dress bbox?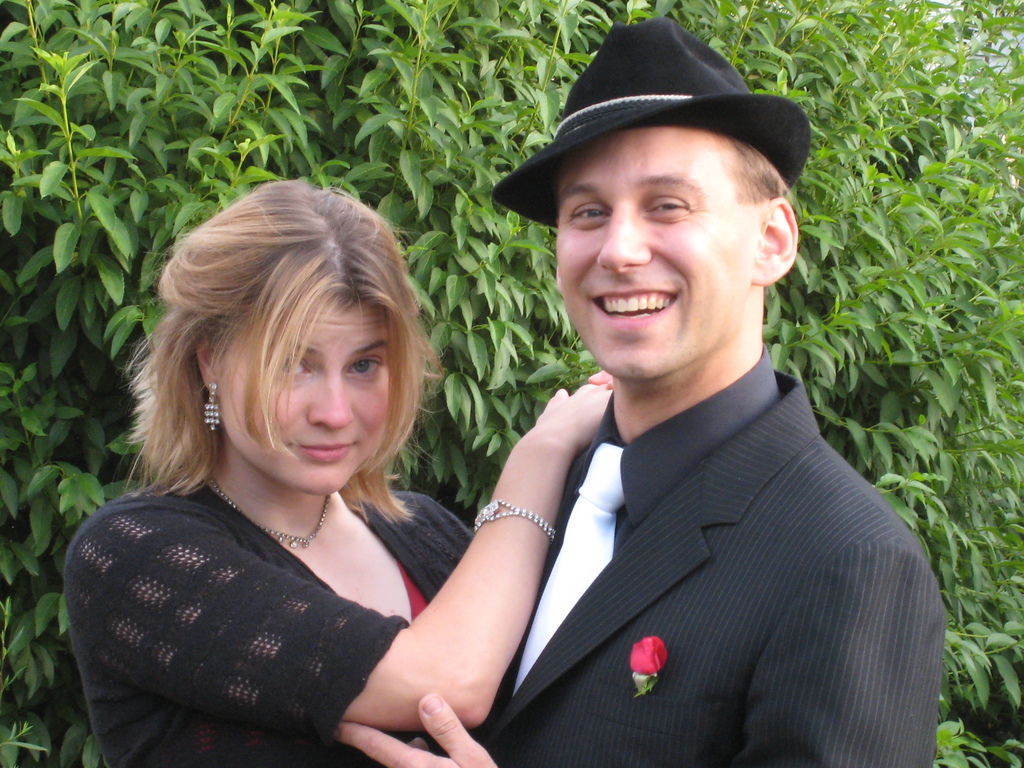
locate(63, 481, 473, 767)
